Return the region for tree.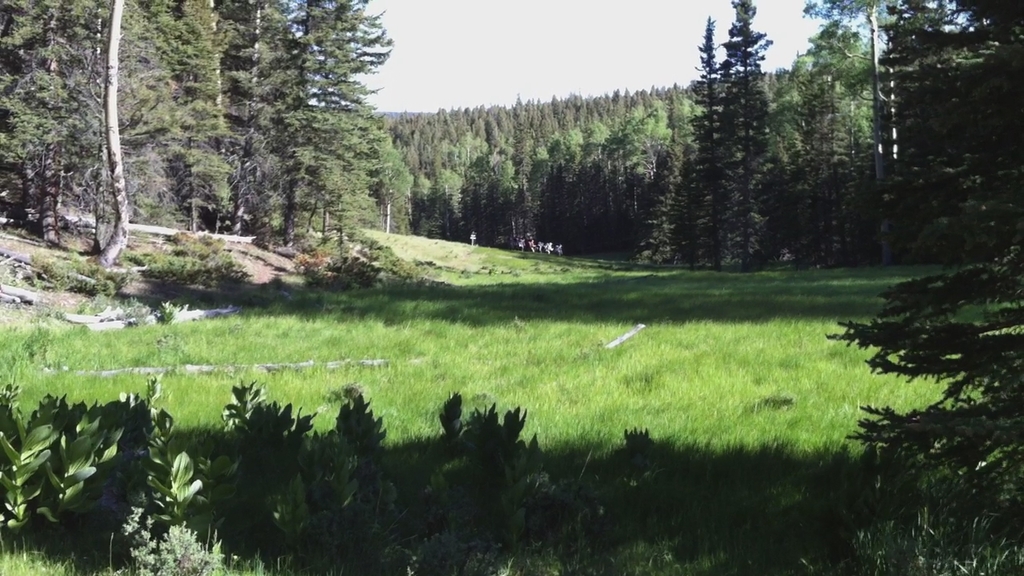
box(826, 0, 1023, 516).
